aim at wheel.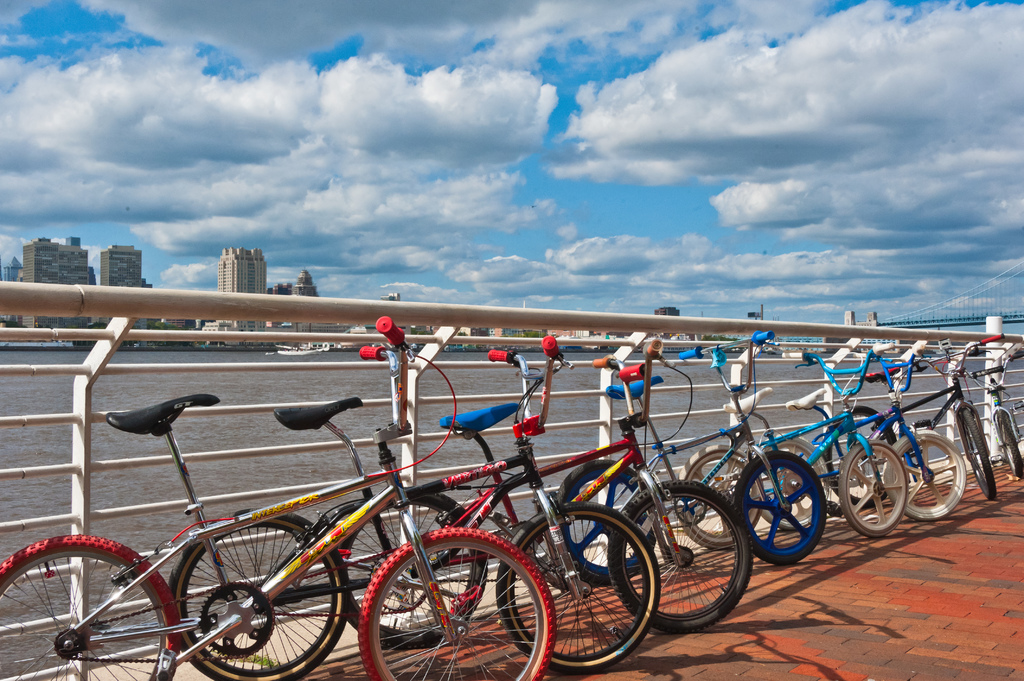
Aimed at 998, 408, 1023, 481.
